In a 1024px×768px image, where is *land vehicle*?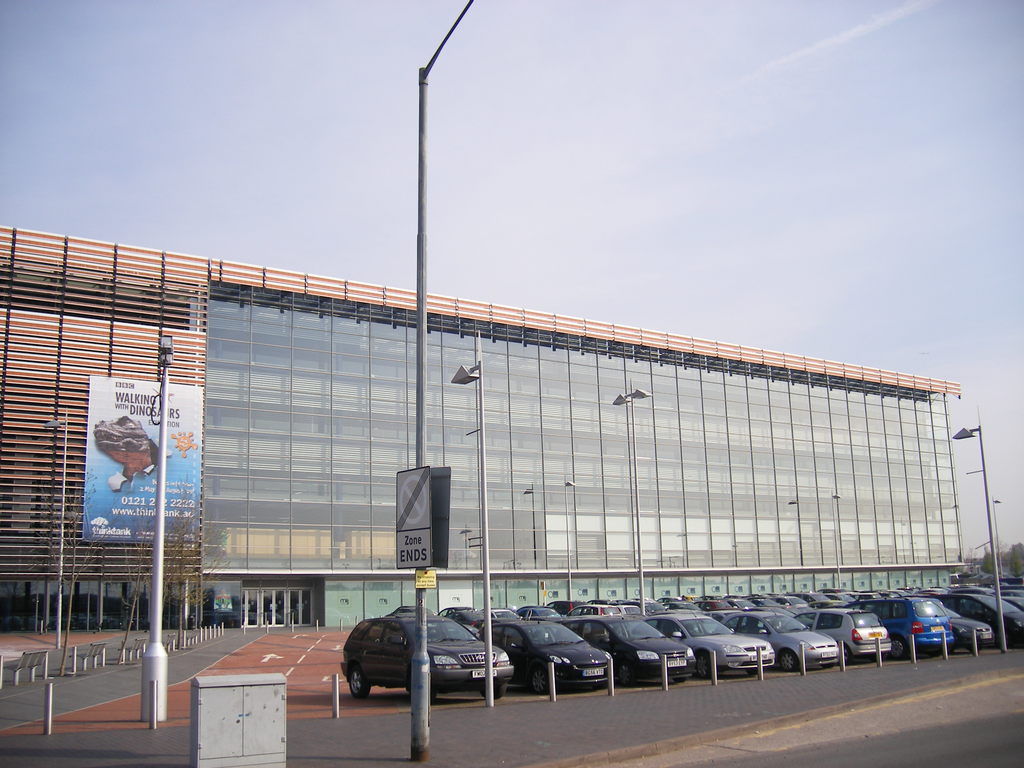
(x1=435, y1=605, x2=474, y2=617).
